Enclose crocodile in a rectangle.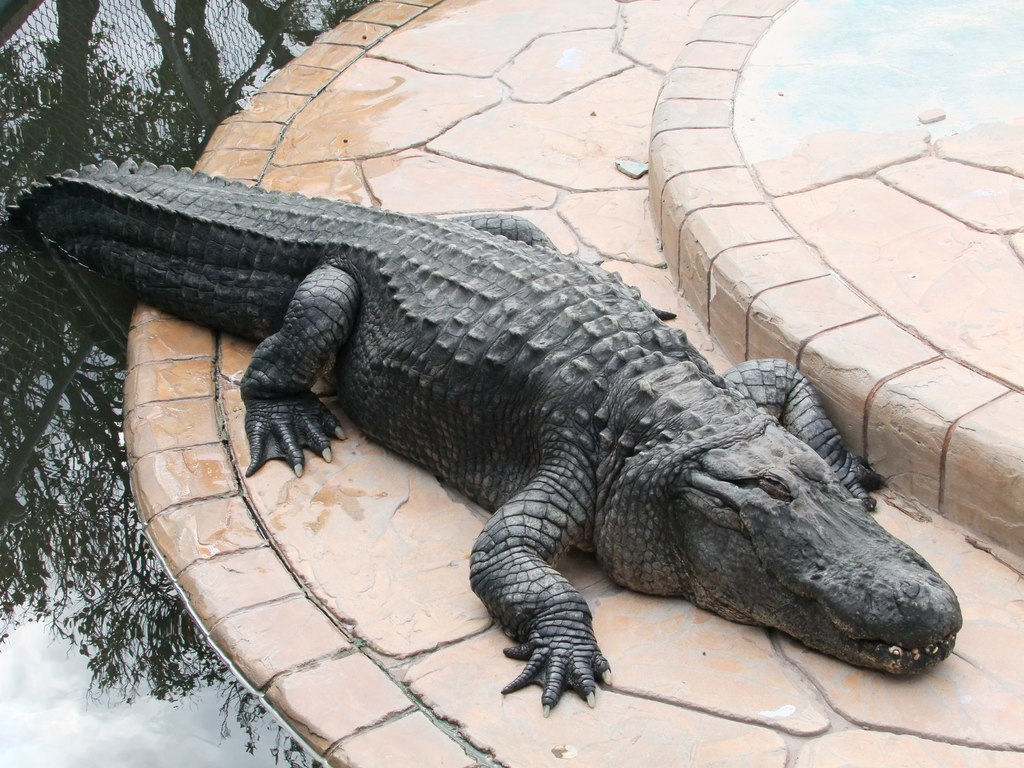
bbox=(0, 161, 964, 720).
